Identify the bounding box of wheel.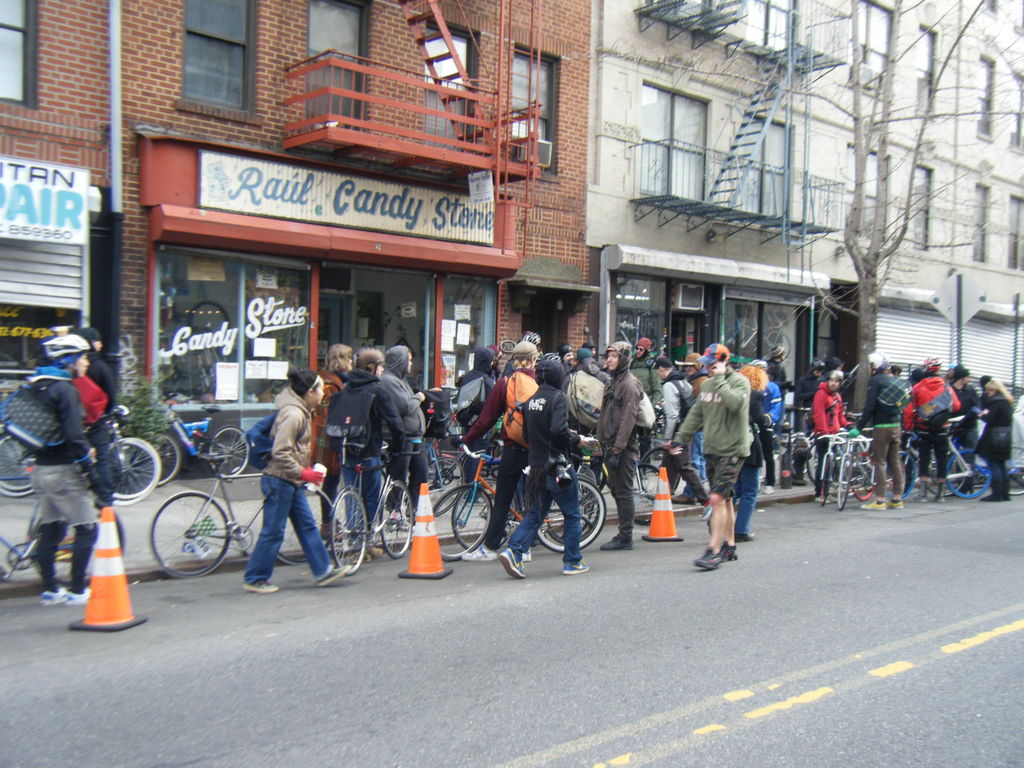
rect(148, 430, 183, 486).
